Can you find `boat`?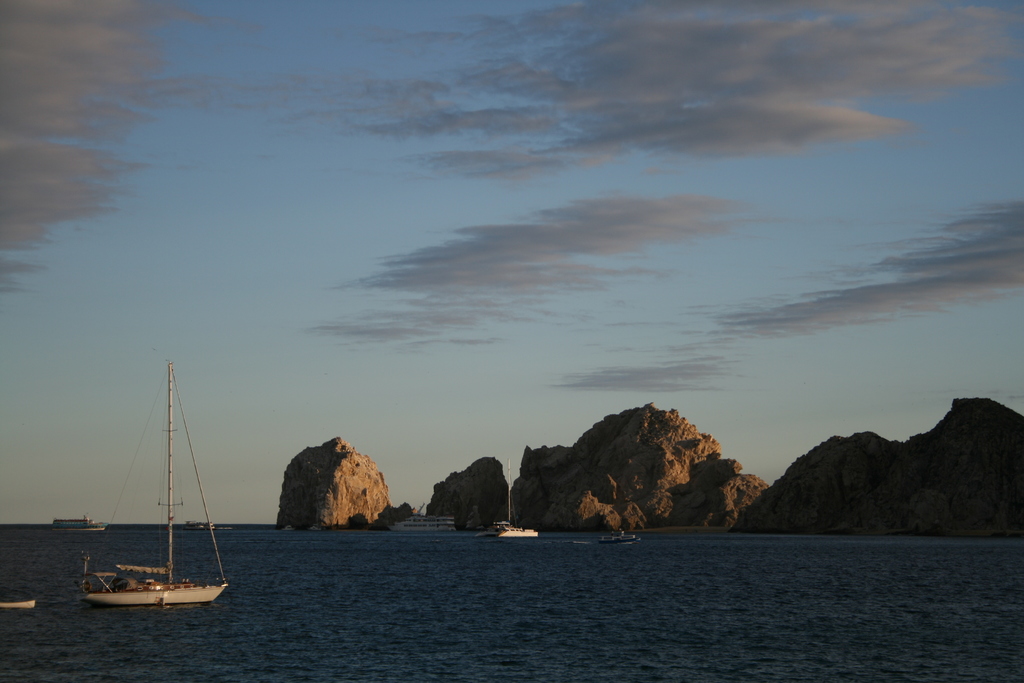
Yes, bounding box: locate(394, 514, 452, 537).
